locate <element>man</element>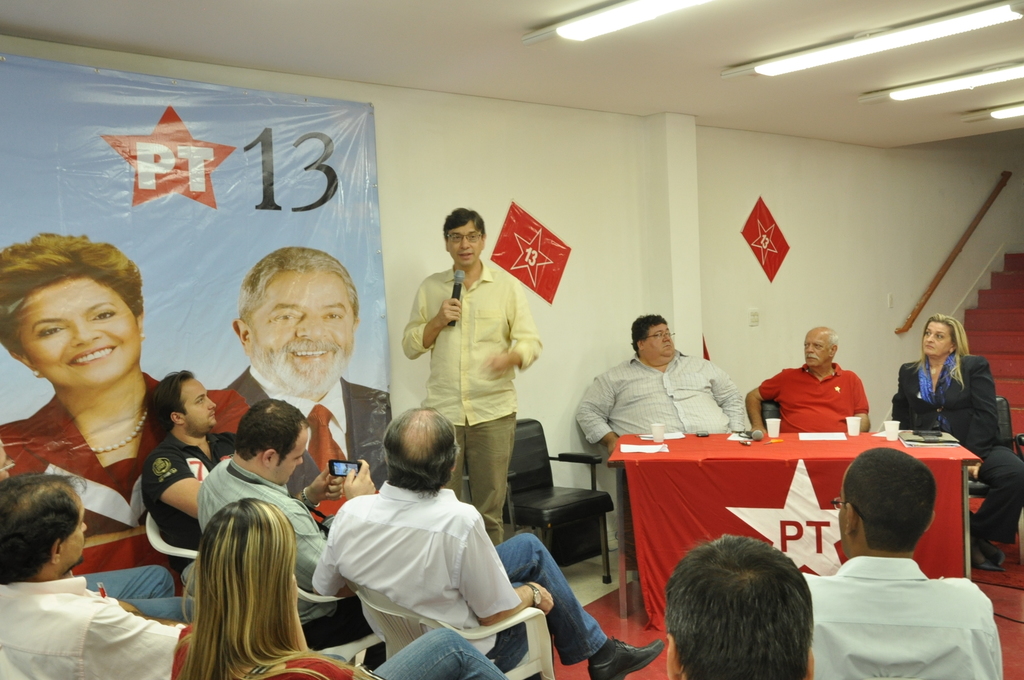
box(194, 395, 369, 644)
